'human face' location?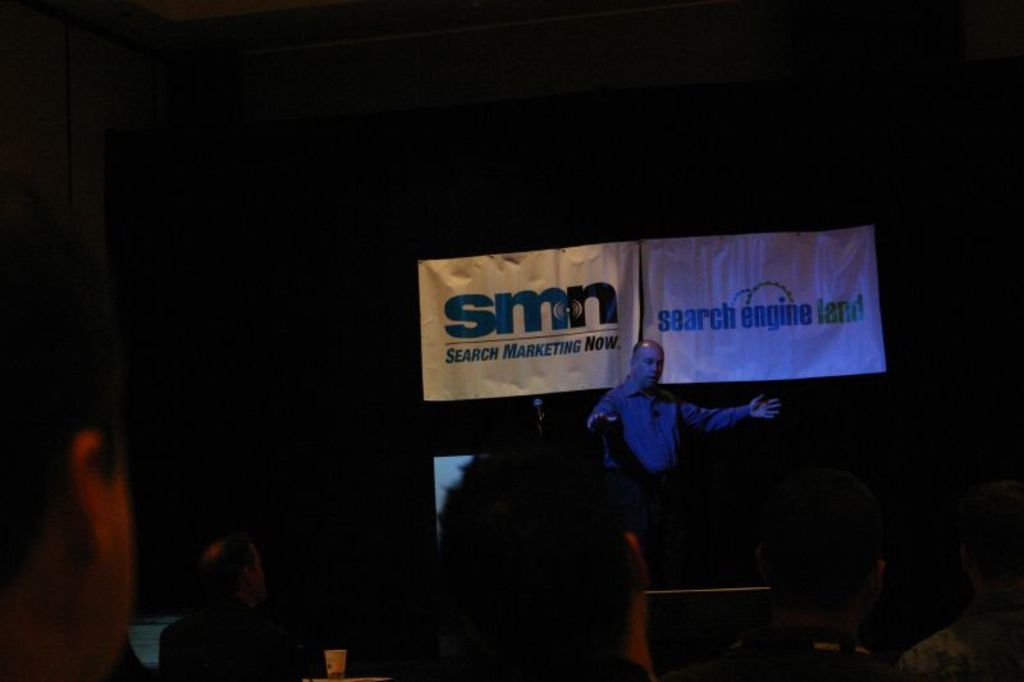
box=[252, 553, 266, 607]
